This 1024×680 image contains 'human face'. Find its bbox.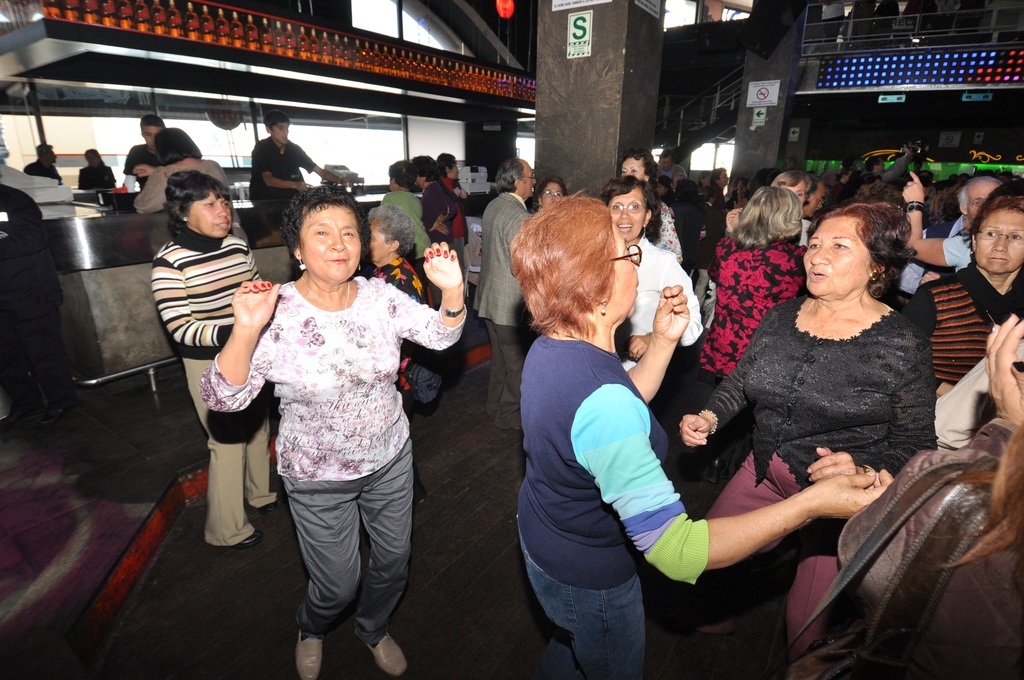
{"left": 143, "top": 124, "right": 163, "bottom": 150}.
